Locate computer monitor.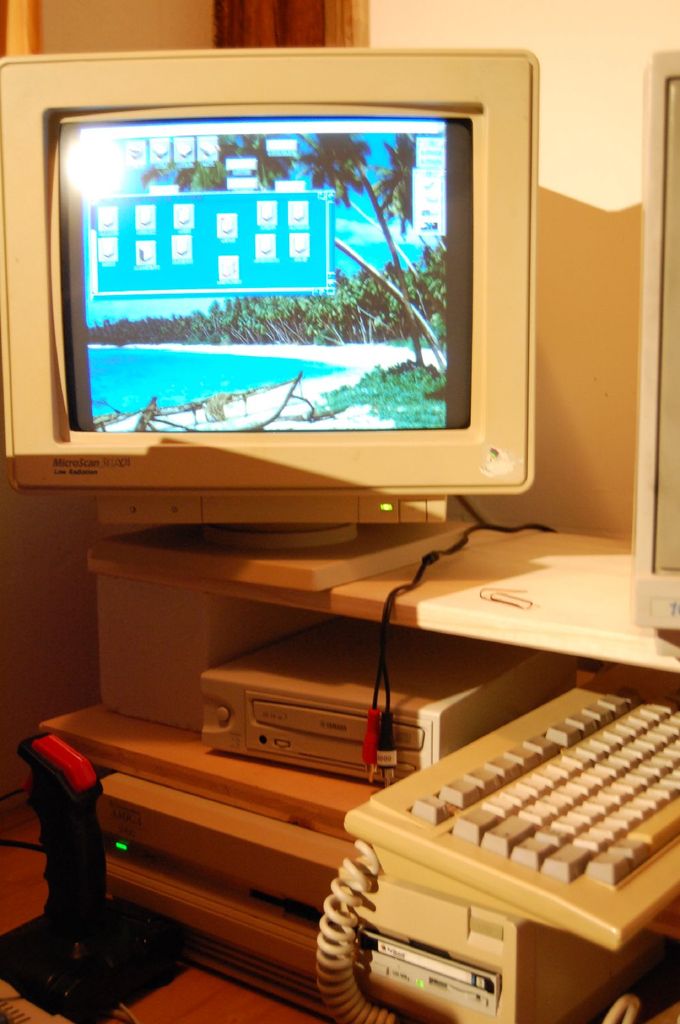
Bounding box: [0,64,536,589].
